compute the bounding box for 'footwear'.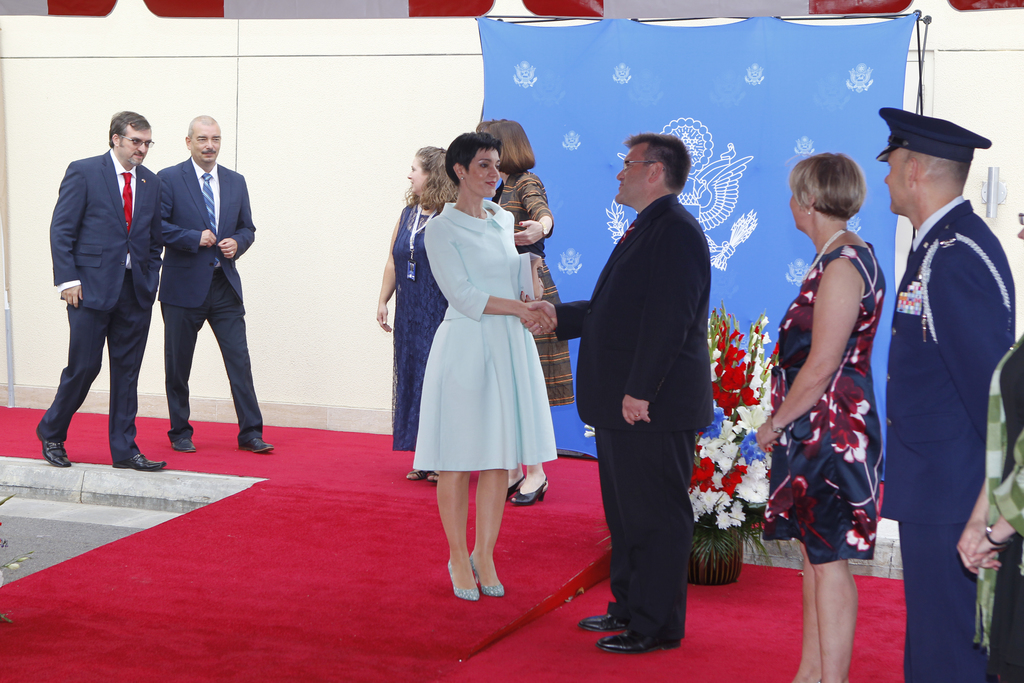
locate(502, 474, 528, 494).
